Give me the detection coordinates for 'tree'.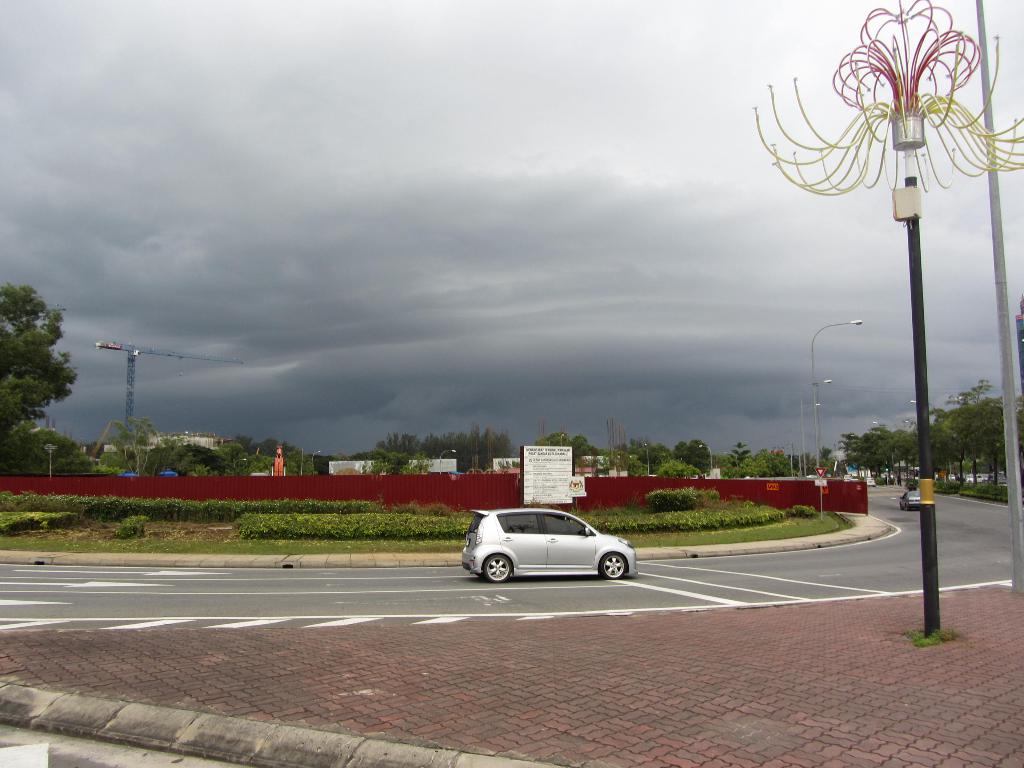
<box>675,440,712,467</box>.
